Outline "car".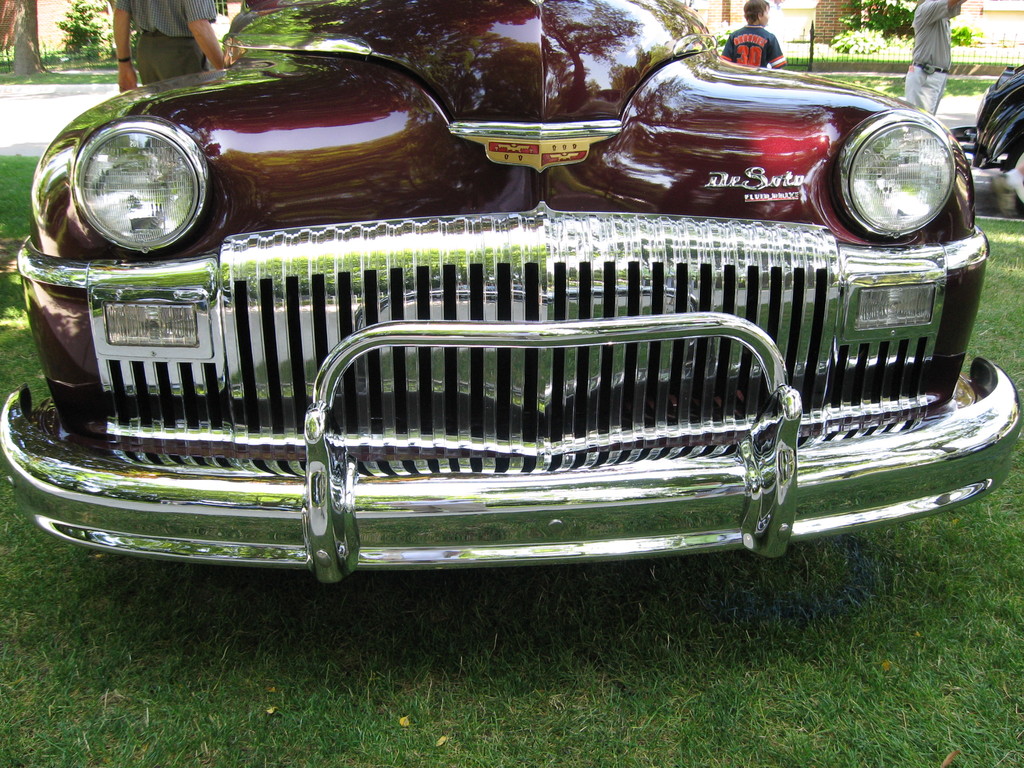
Outline: x1=0, y1=0, x2=1023, y2=582.
